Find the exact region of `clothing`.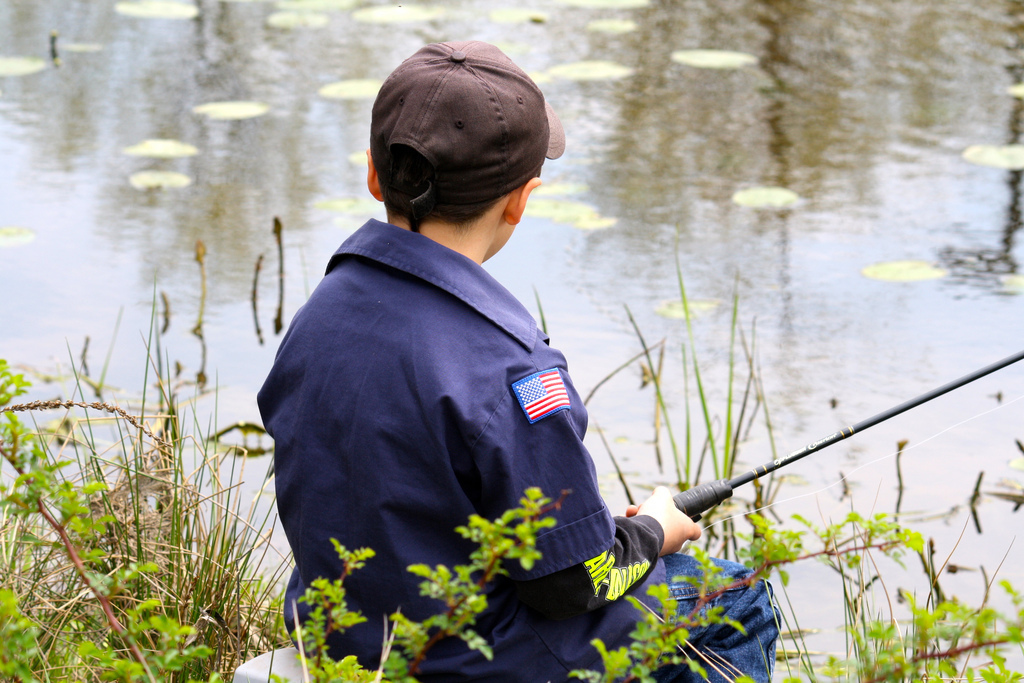
Exact region: [296,274,734,652].
